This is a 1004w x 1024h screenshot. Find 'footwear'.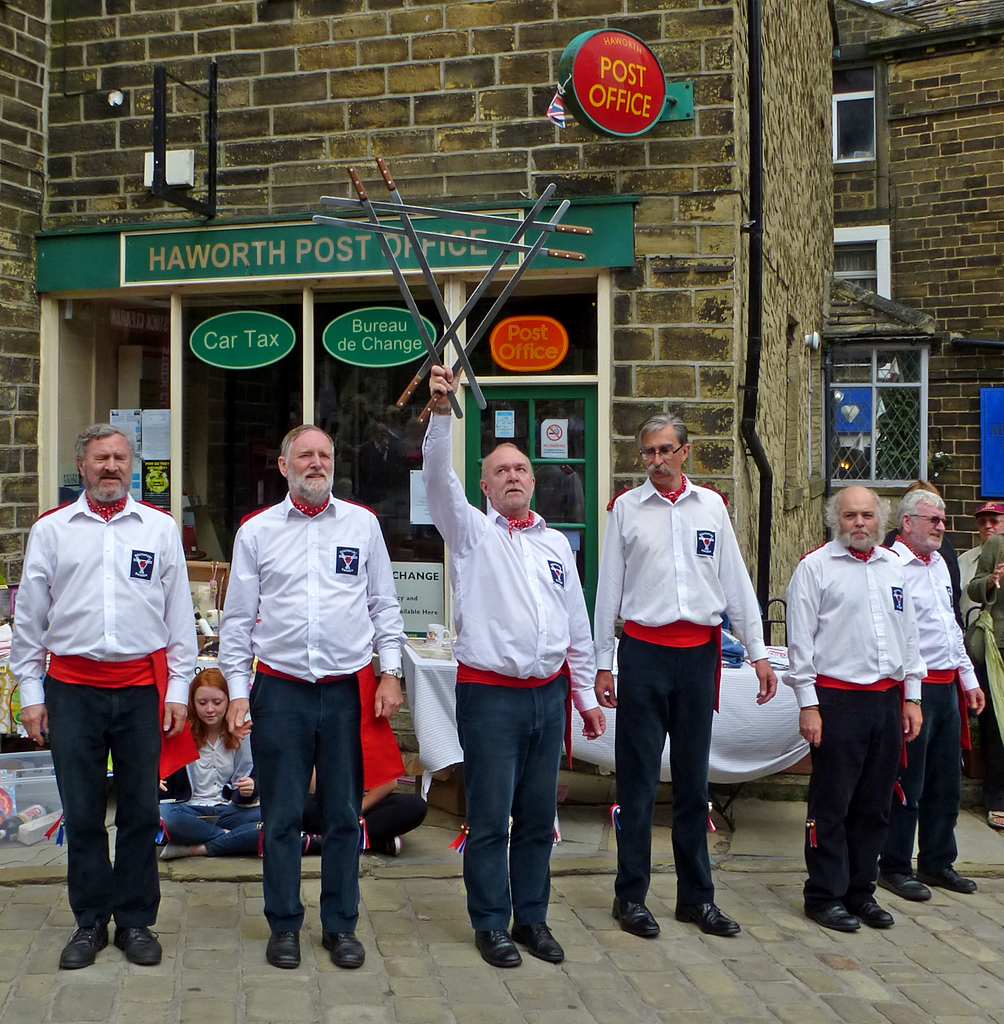
Bounding box: {"x1": 473, "y1": 923, "x2": 517, "y2": 970}.
